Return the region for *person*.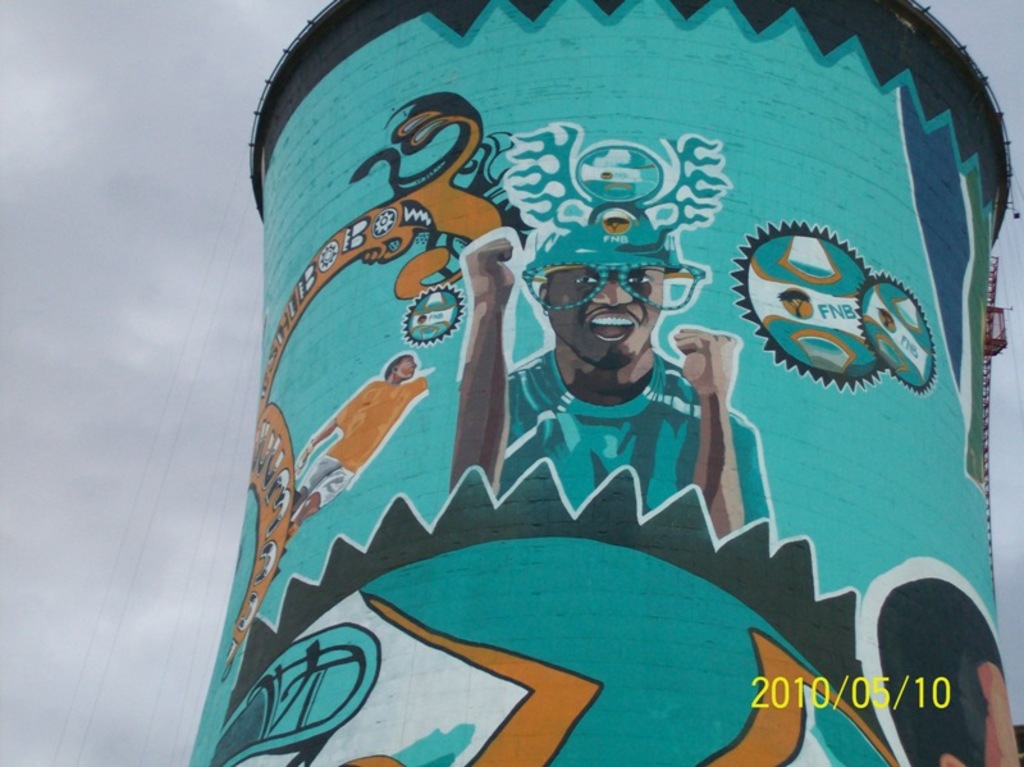
left=448, top=223, right=773, bottom=542.
